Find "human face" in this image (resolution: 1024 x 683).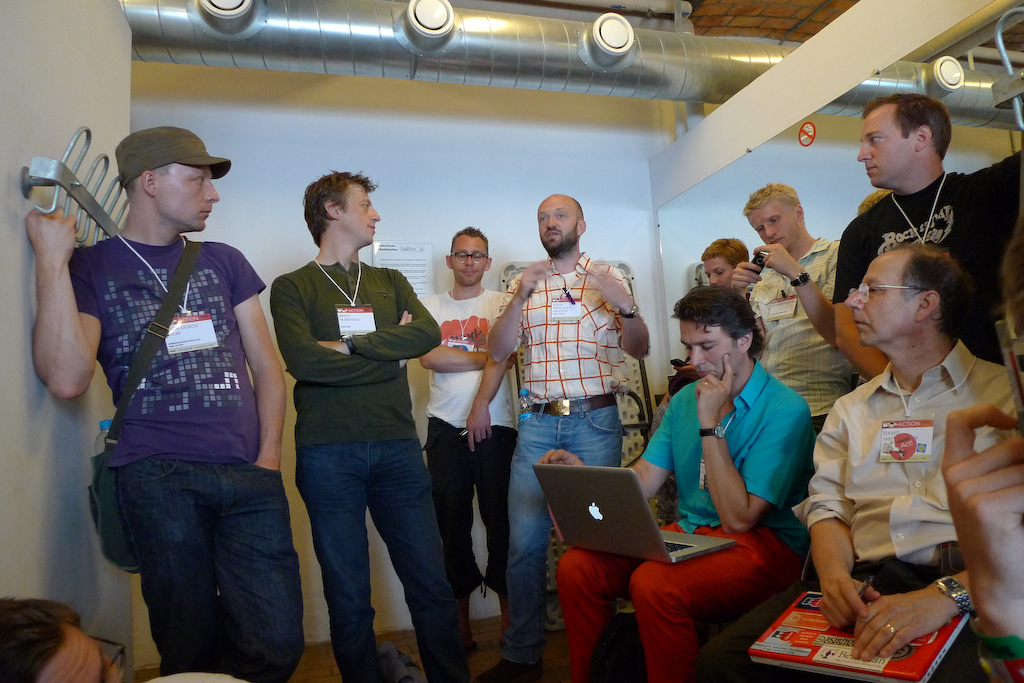
left=539, top=197, right=578, bottom=248.
